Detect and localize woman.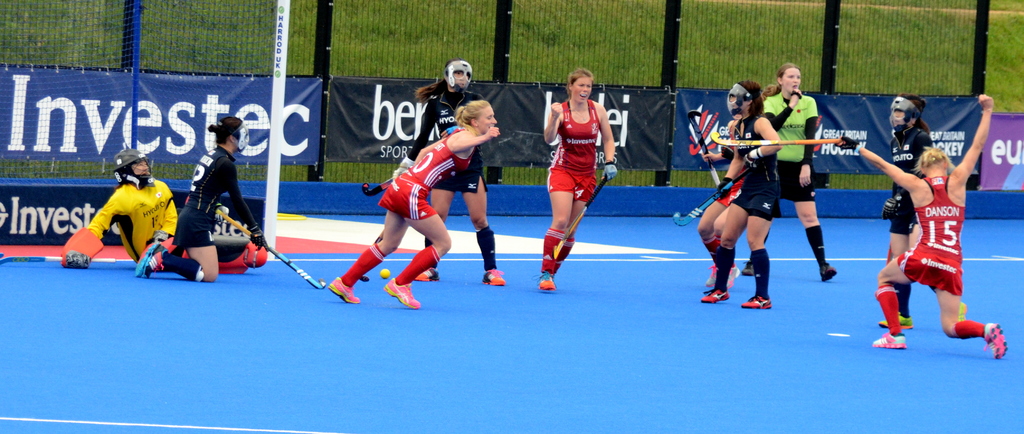
Localized at pyautogui.locateOnScreen(60, 149, 268, 274).
